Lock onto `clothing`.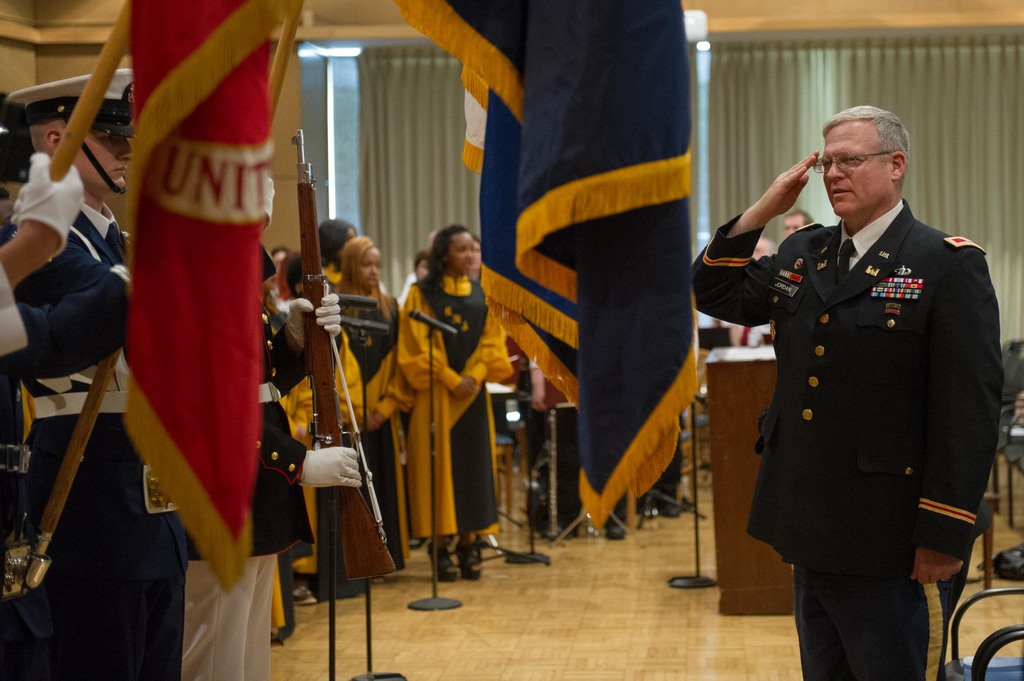
Locked: (x1=394, y1=276, x2=515, y2=548).
